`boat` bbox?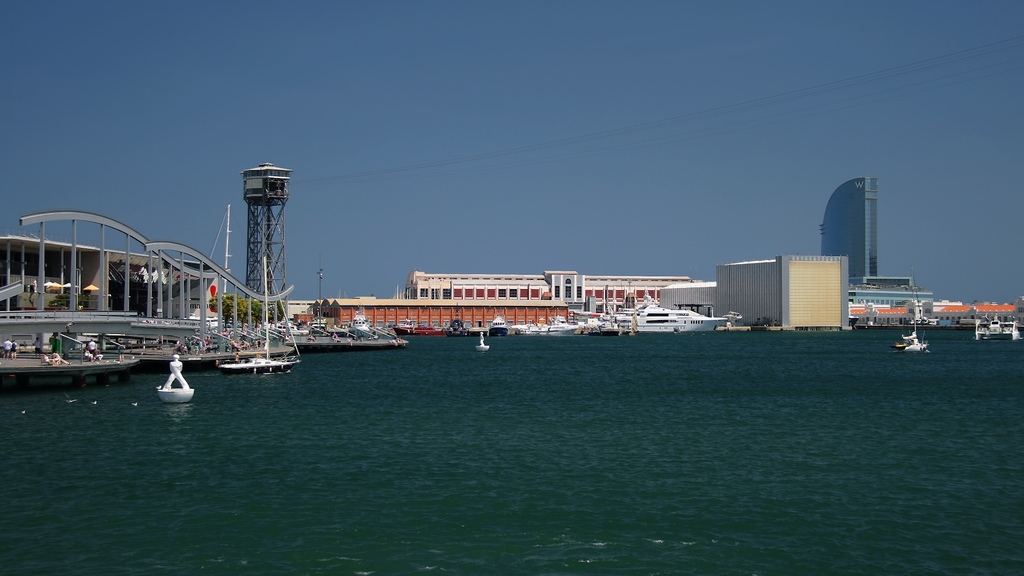
308, 305, 329, 335
